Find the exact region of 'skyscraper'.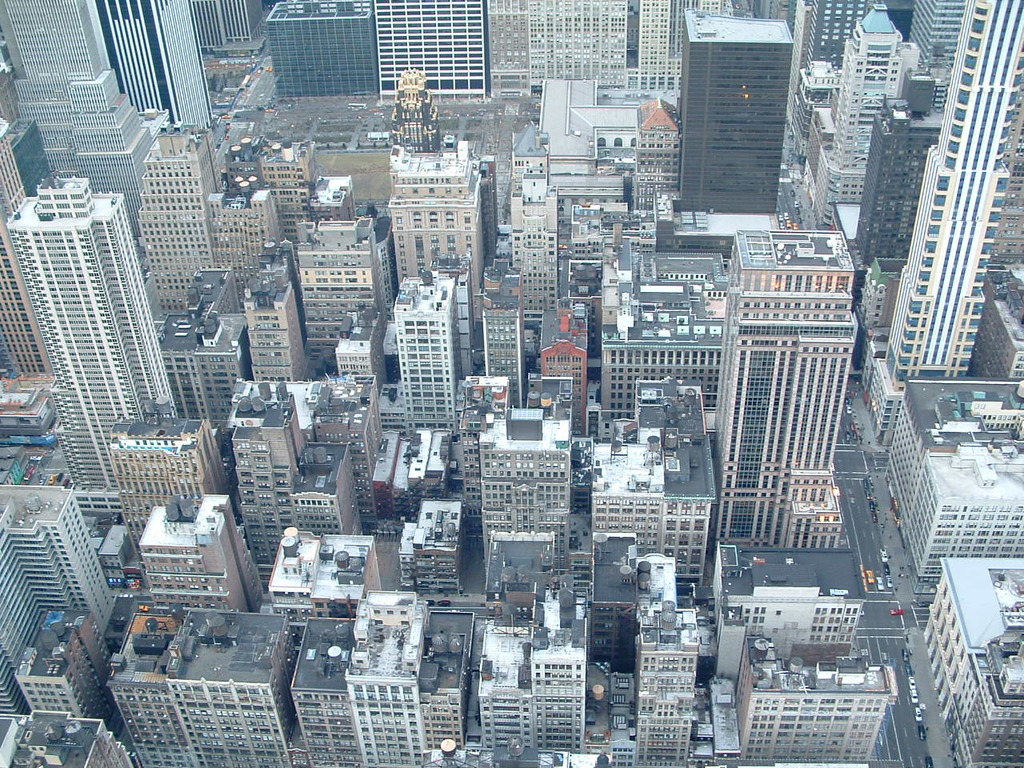
Exact region: [x1=237, y1=374, x2=375, y2=538].
